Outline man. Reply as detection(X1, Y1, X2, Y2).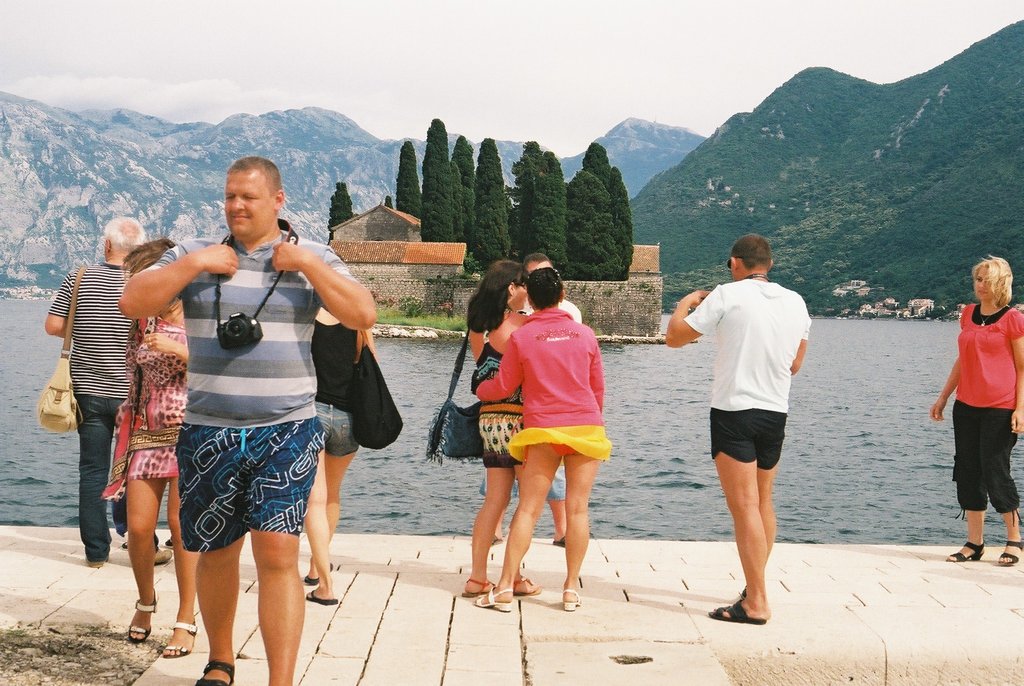
detection(119, 160, 378, 685).
